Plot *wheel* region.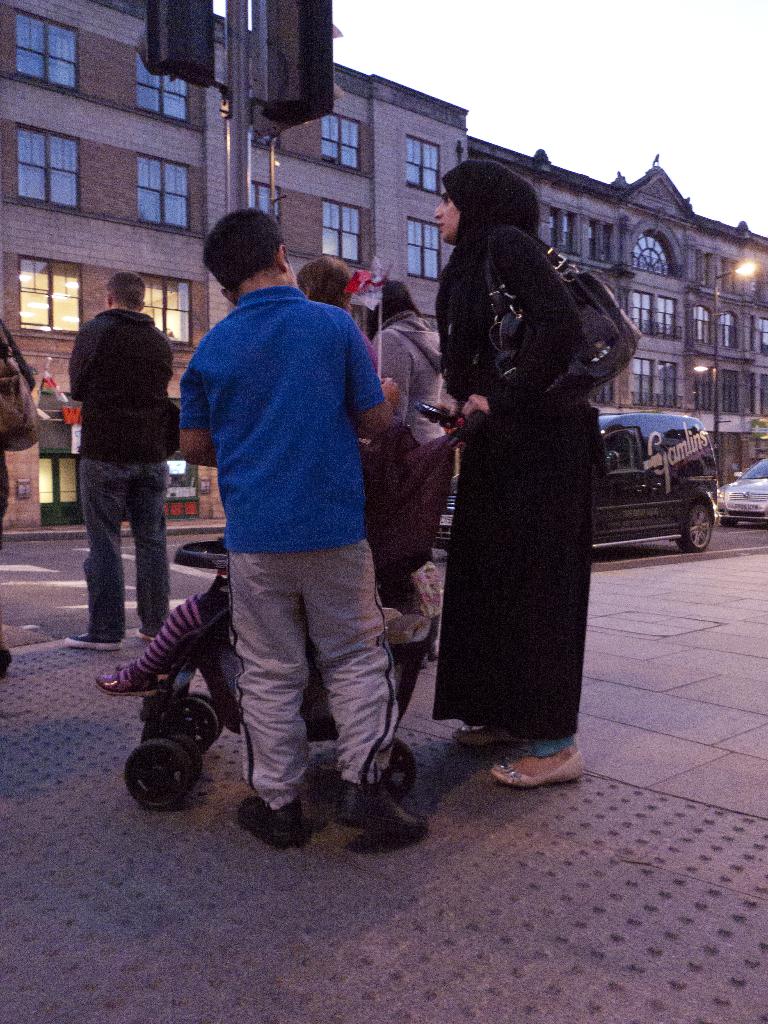
Plotted at region(716, 513, 741, 525).
